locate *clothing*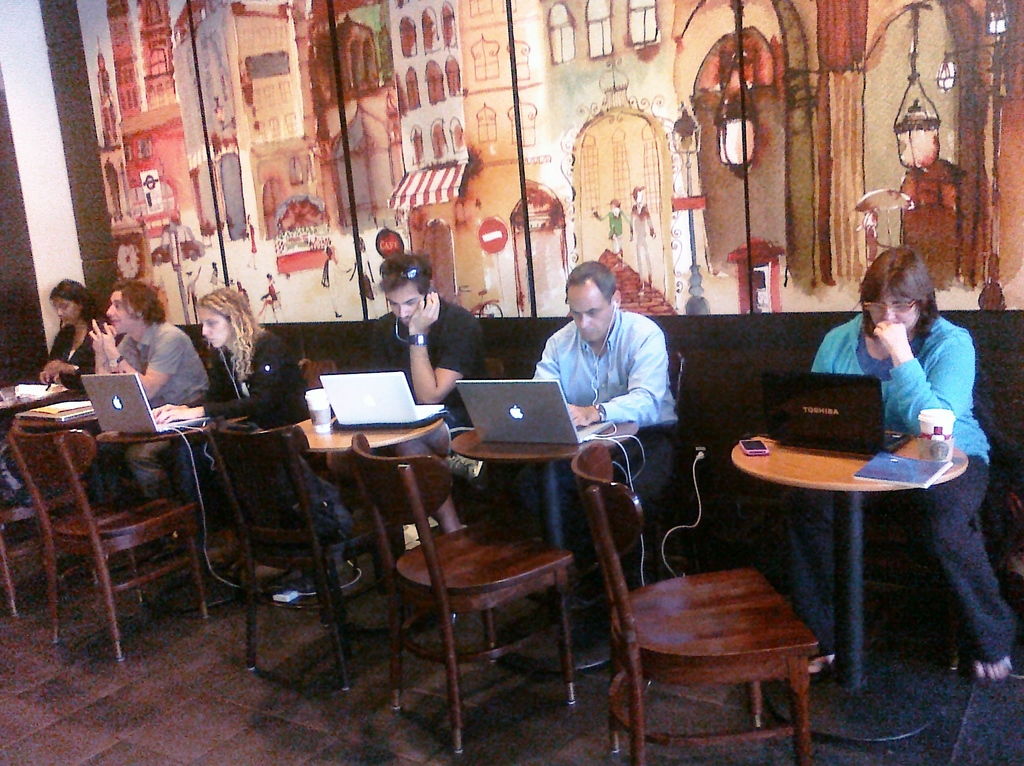
{"left": 808, "top": 325, "right": 1016, "bottom": 653}
